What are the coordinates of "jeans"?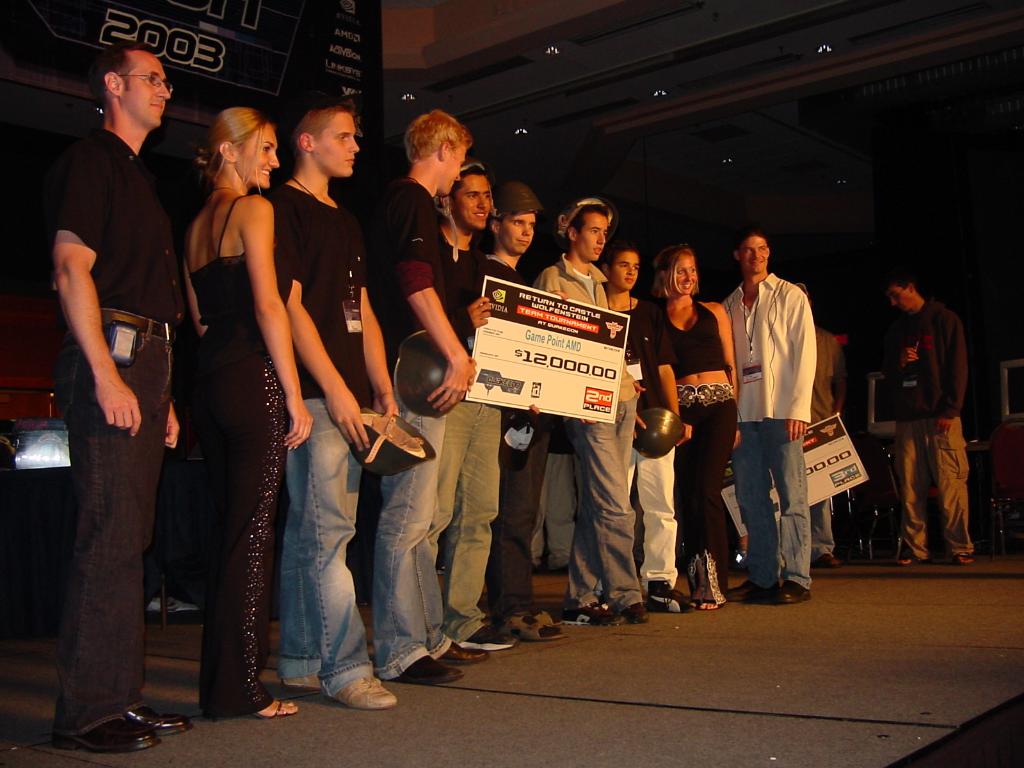
{"left": 567, "top": 394, "right": 652, "bottom": 611}.
